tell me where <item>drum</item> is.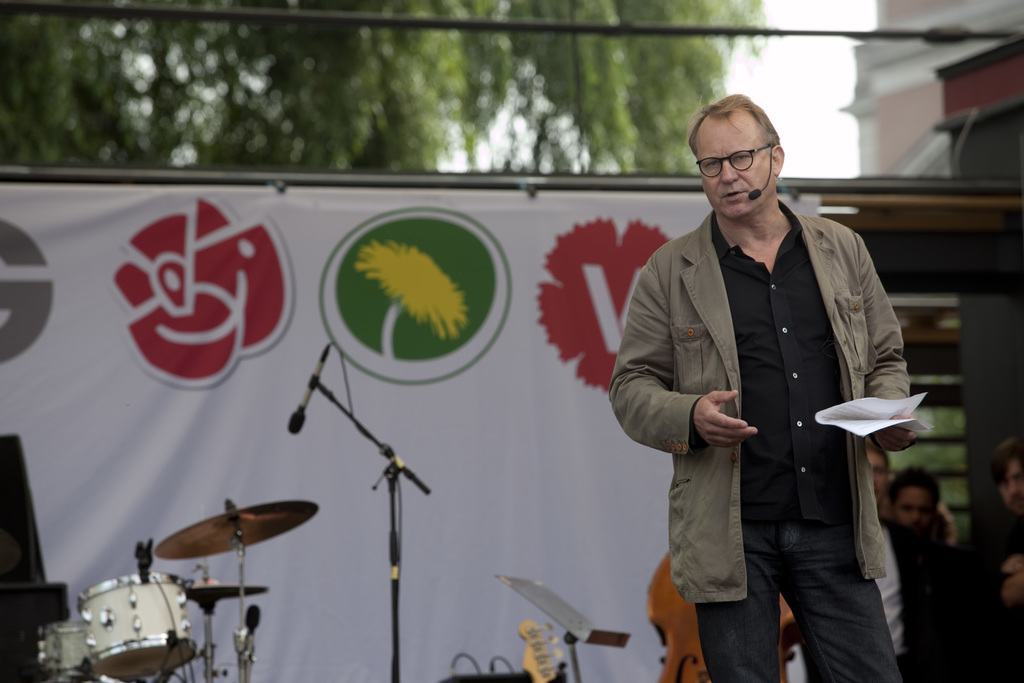
<item>drum</item> is at <box>35,620,102,682</box>.
